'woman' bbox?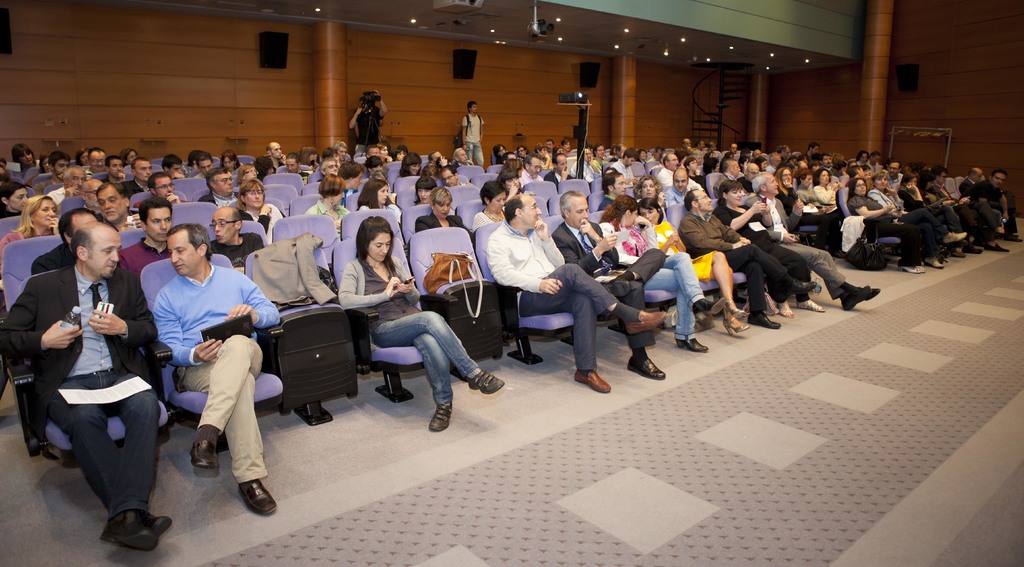
716,177,826,321
